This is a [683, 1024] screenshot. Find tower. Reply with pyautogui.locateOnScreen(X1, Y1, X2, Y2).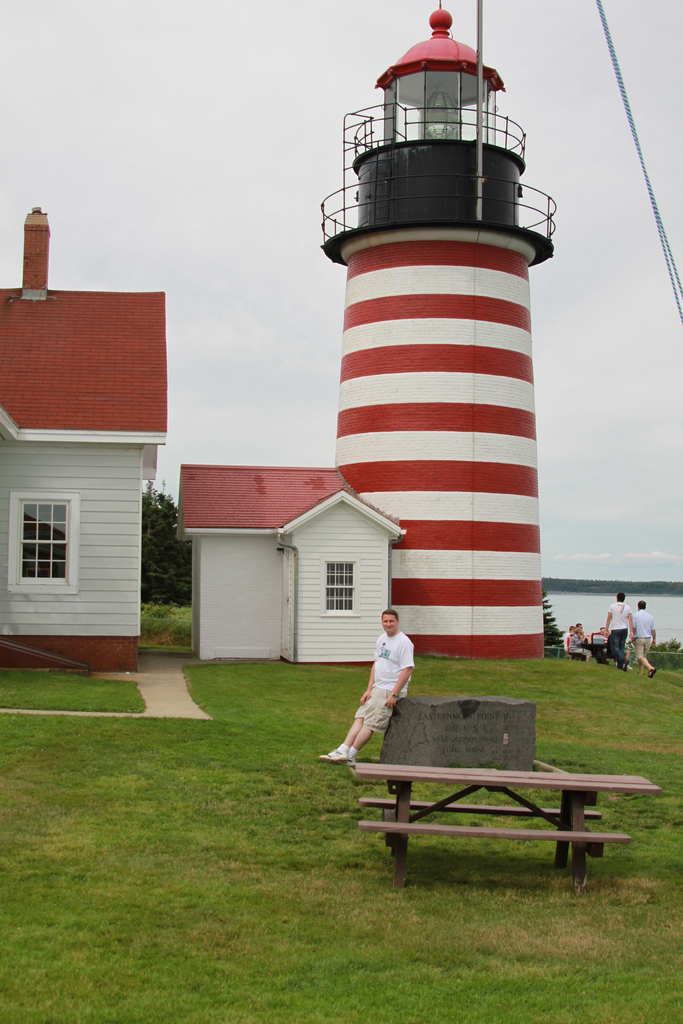
pyautogui.locateOnScreen(292, 52, 556, 647).
